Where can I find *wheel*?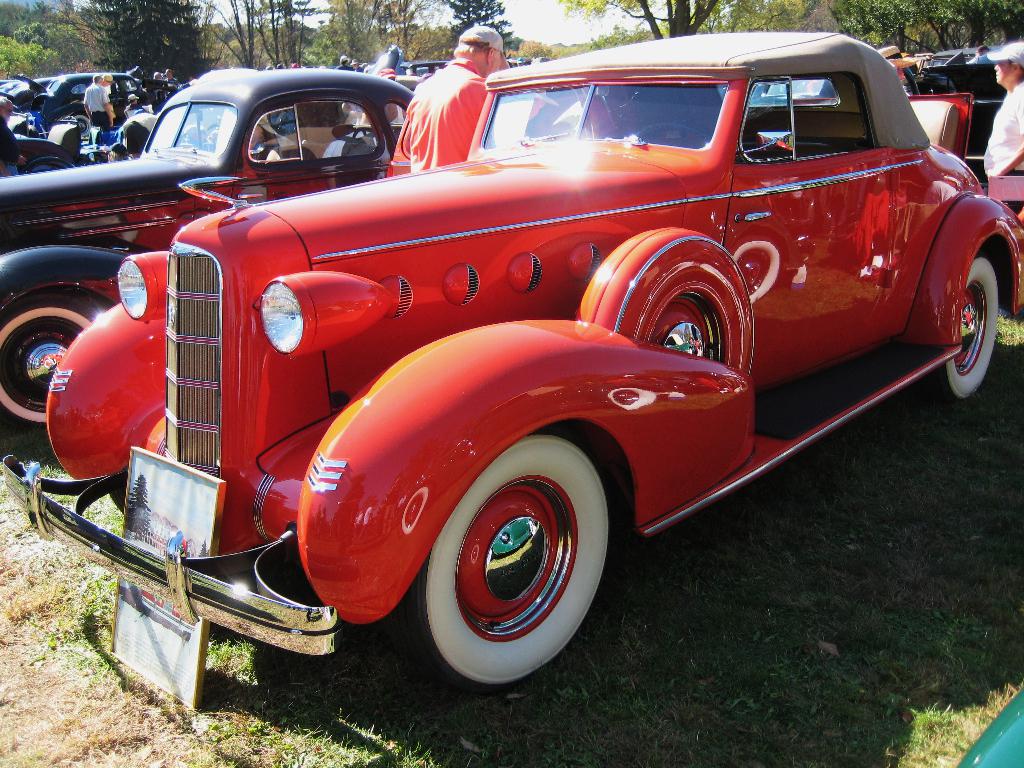
You can find it at l=636, t=122, r=710, b=144.
